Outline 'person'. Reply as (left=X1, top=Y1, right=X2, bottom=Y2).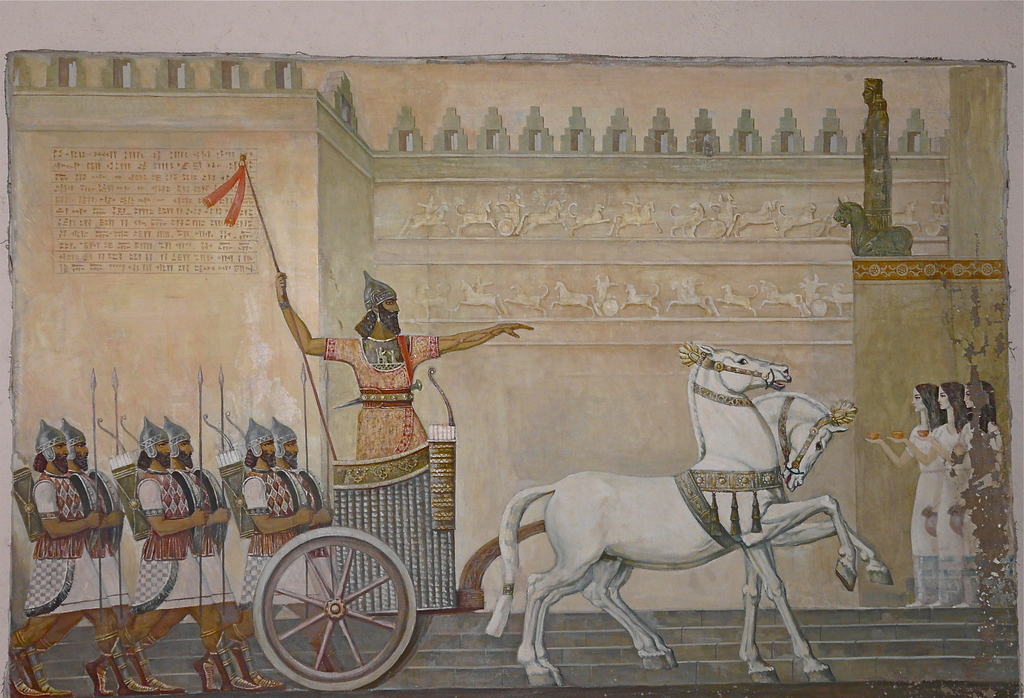
(left=884, top=382, right=975, bottom=603).
